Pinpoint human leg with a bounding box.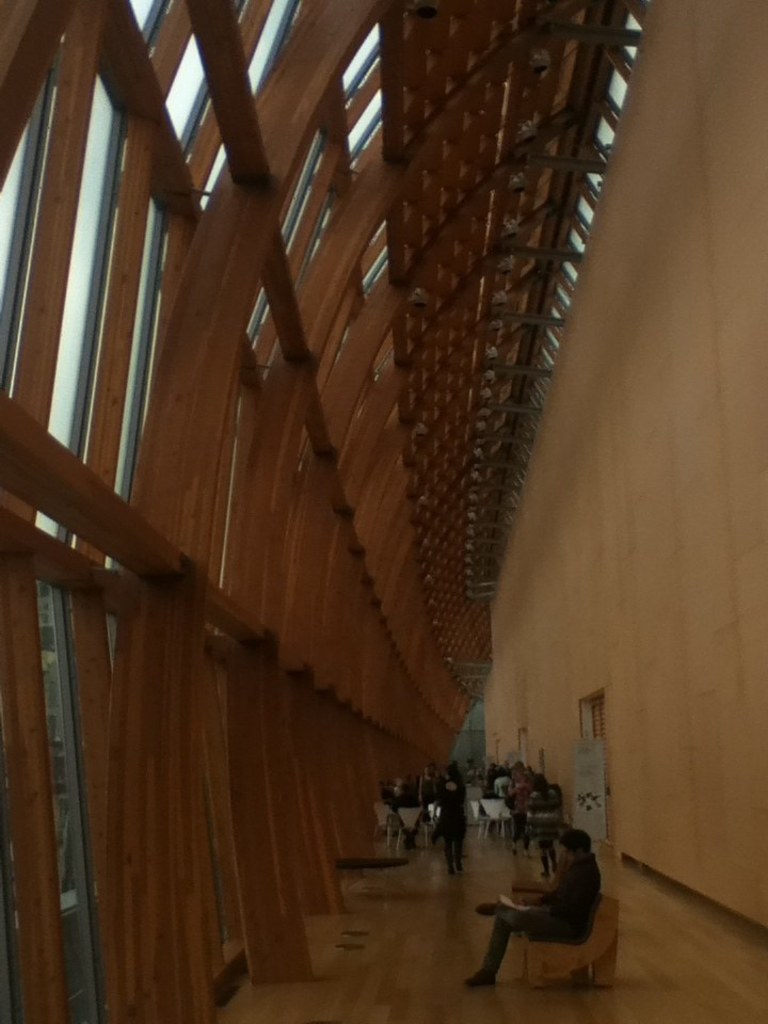
(508, 810, 521, 854).
